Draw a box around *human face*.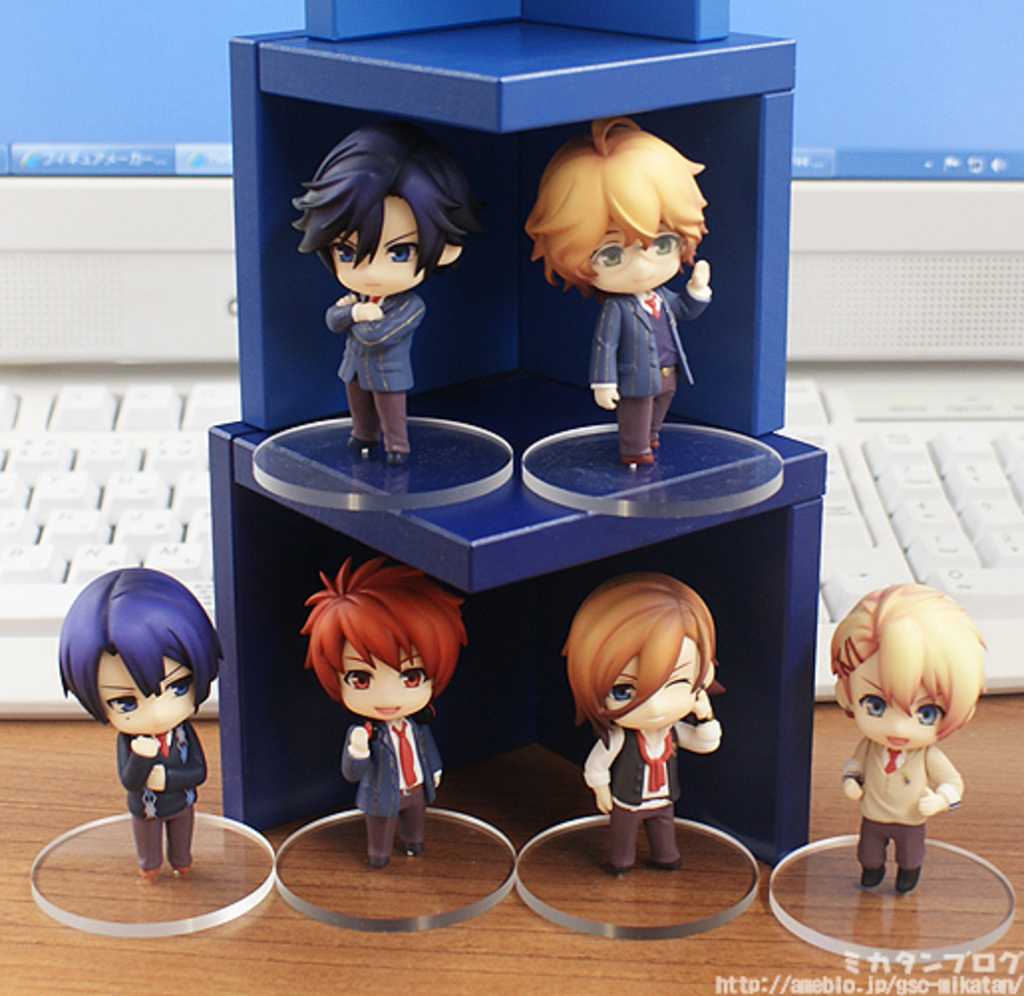
detection(602, 636, 704, 730).
